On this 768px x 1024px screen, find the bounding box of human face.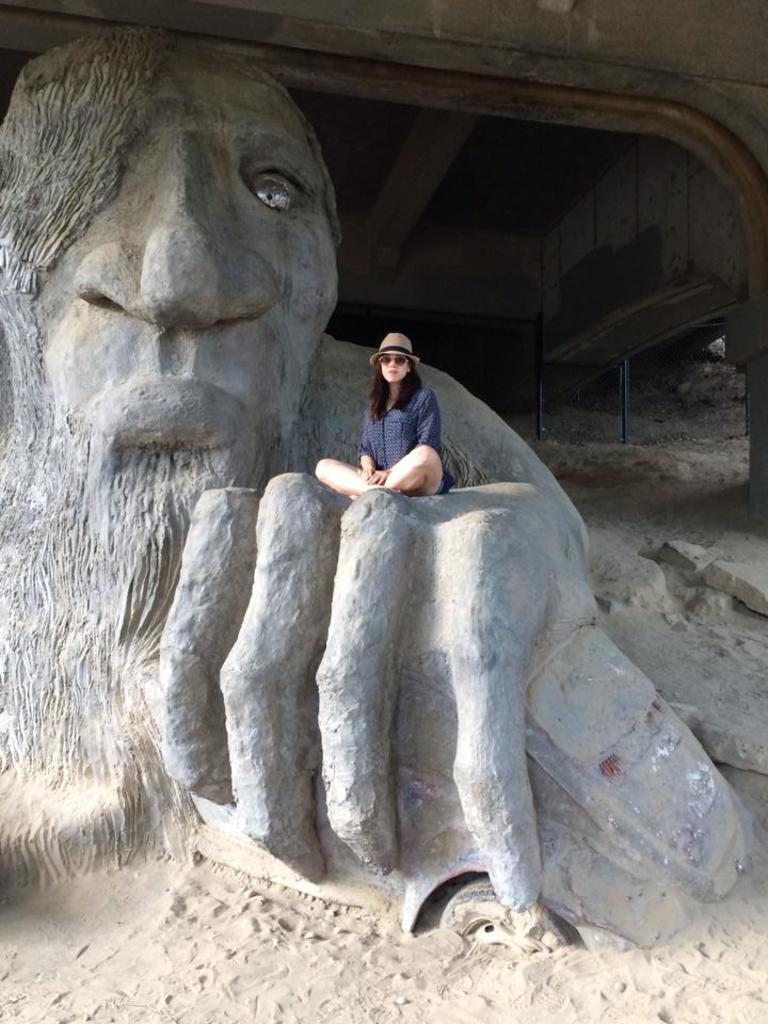
Bounding box: 34 65 338 517.
